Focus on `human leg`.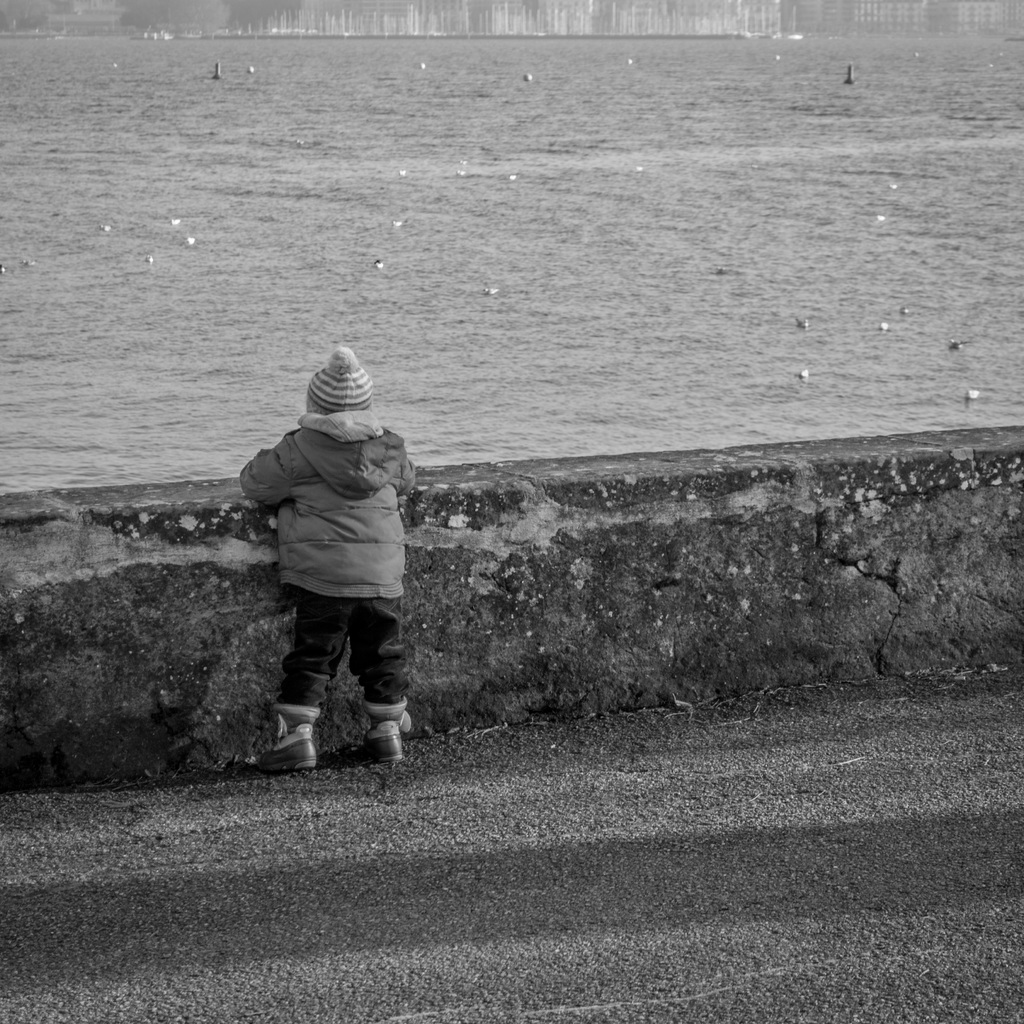
Focused at (x1=351, y1=603, x2=417, y2=757).
